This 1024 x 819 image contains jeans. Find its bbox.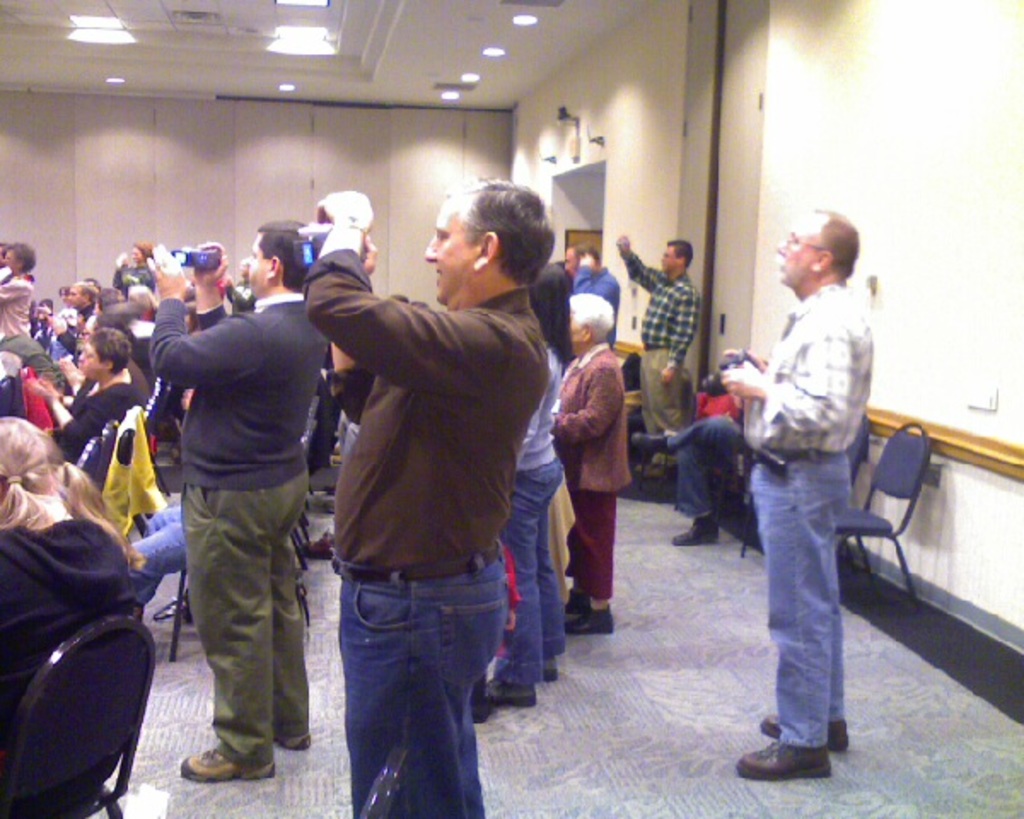
select_region(123, 507, 179, 595).
